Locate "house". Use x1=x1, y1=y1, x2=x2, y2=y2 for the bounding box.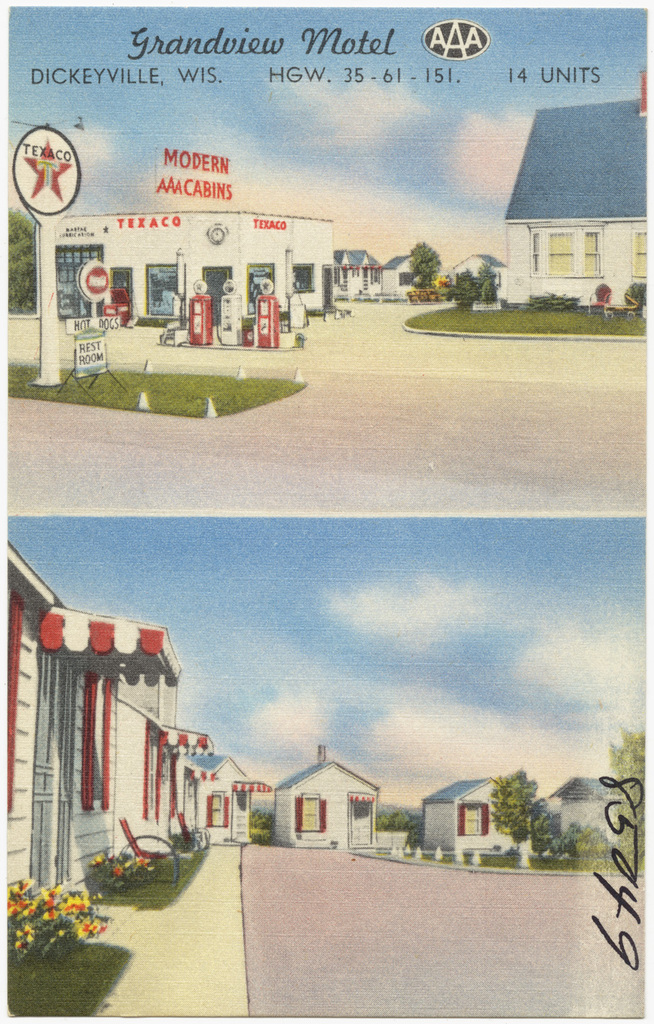
x1=540, y1=771, x2=631, y2=866.
